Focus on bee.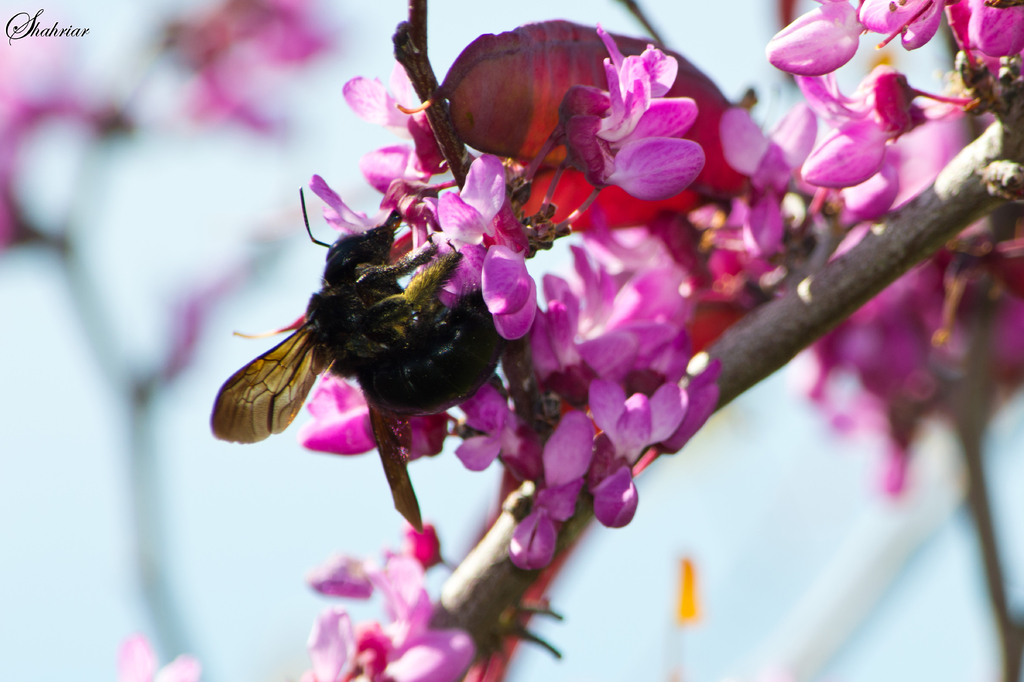
Focused at left=220, top=188, right=523, bottom=486.
